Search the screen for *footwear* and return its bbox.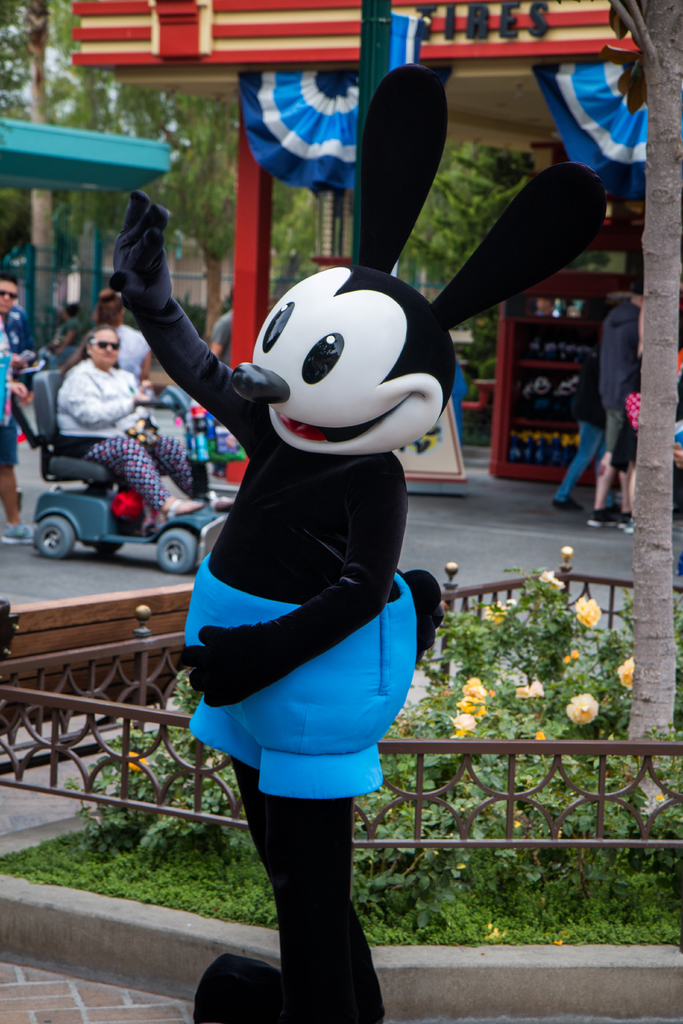
Found: (613, 513, 630, 532).
